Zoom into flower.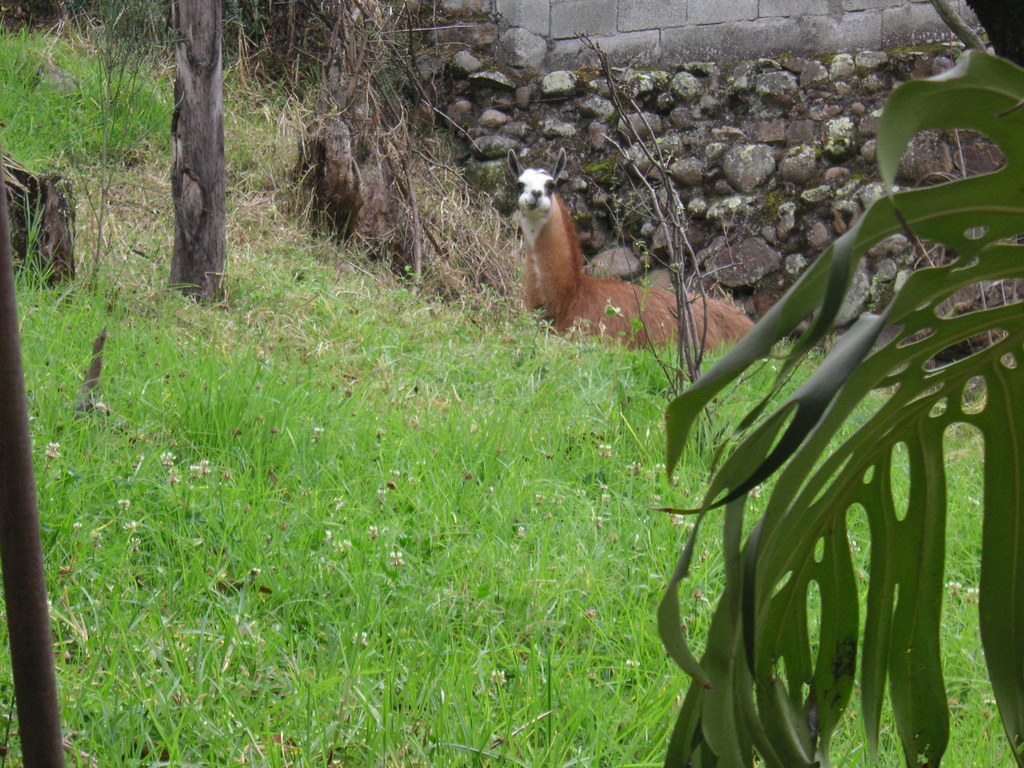
Zoom target: locate(388, 466, 401, 479).
